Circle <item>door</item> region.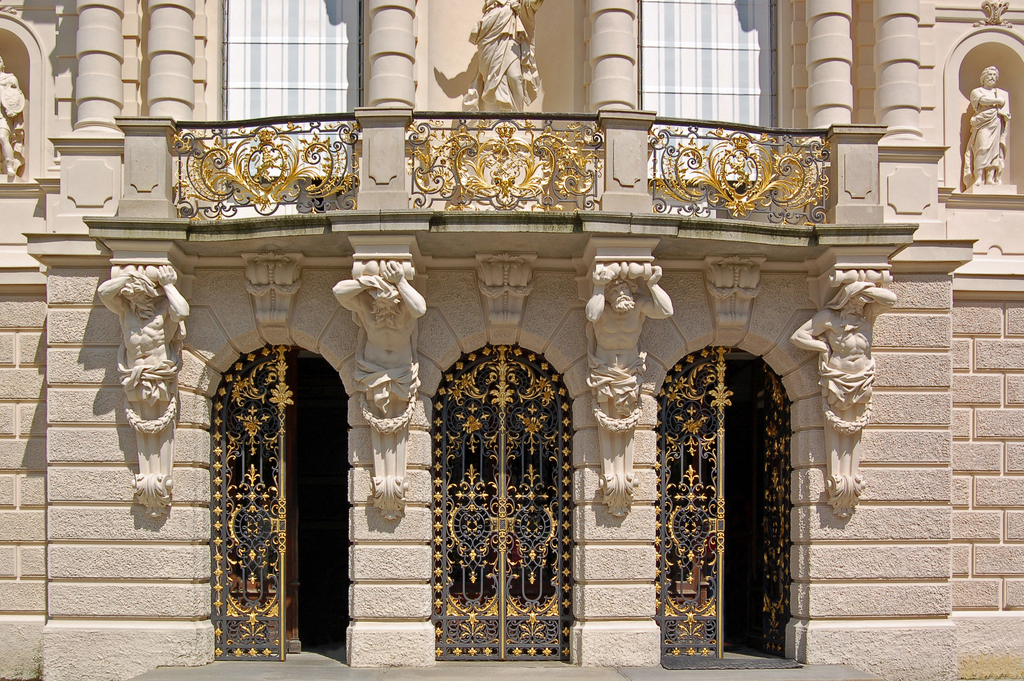
Region: rect(656, 350, 720, 655).
